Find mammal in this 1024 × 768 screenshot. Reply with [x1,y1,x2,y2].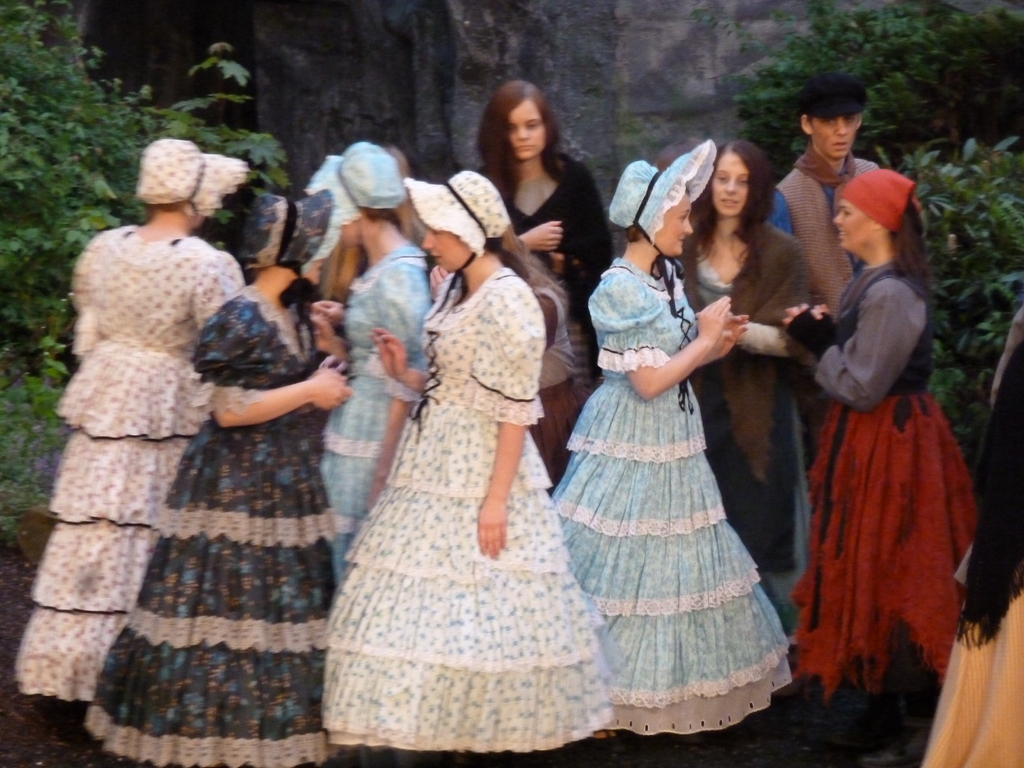
[326,162,616,756].
